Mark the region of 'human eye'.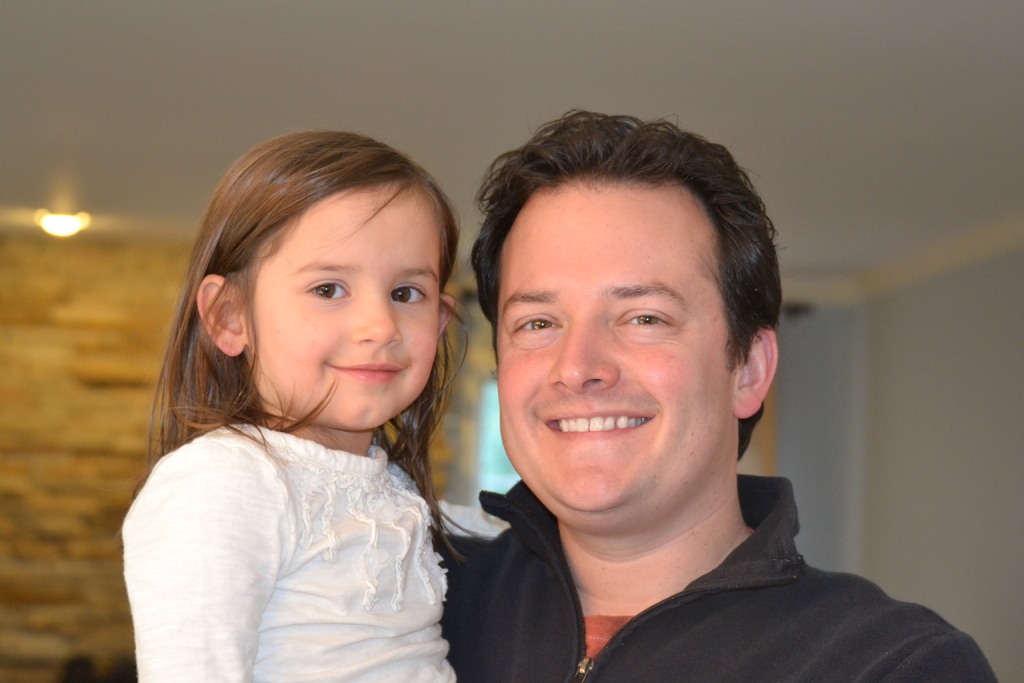
Region: box(502, 304, 561, 340).
